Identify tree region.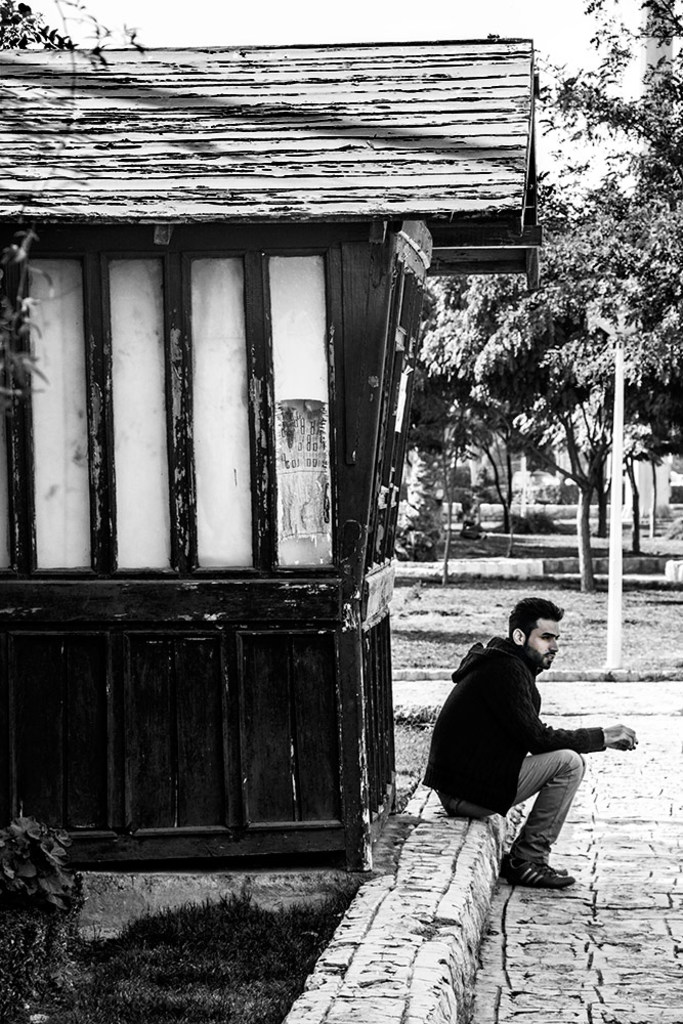
Region: select_region(397, 401, 470, 587).
